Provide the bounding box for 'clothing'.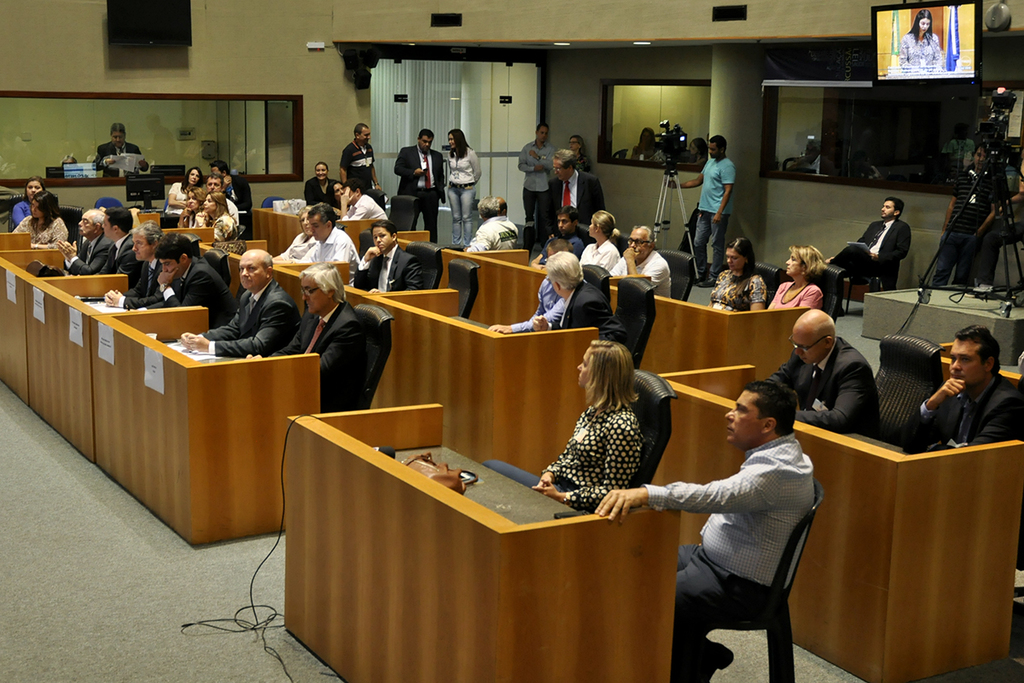
[x1=773, y1=334, x2=885, y2=433].
